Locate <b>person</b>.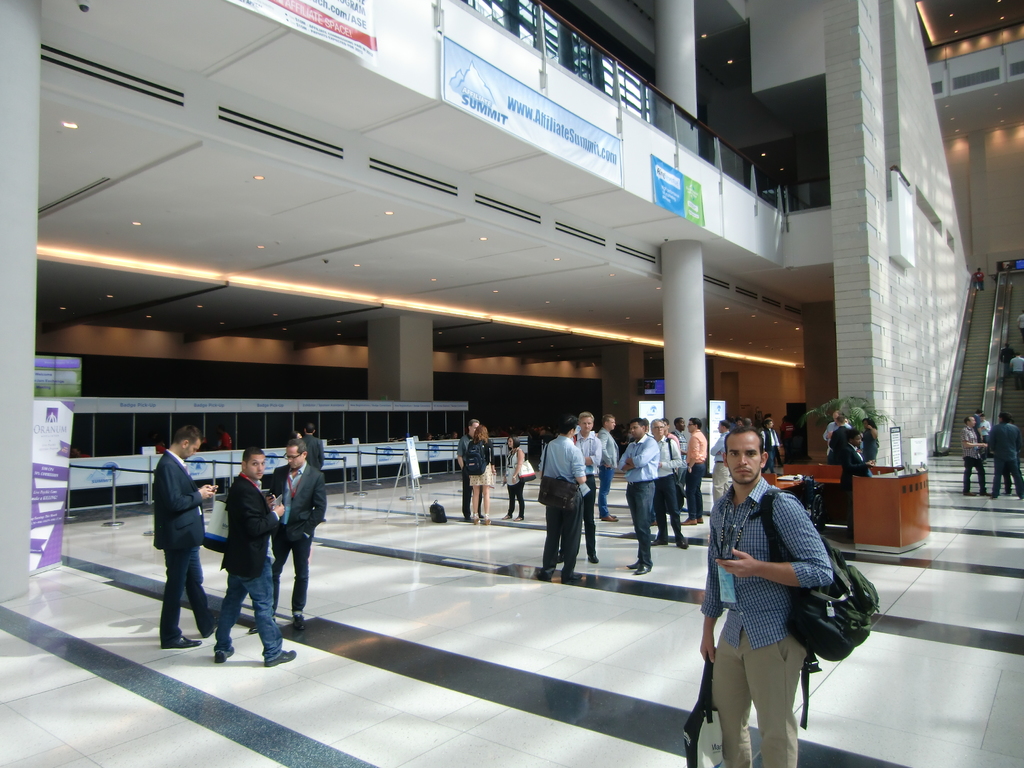
Bounding box: x1=954, y1=414, x2=984, y2=493.
